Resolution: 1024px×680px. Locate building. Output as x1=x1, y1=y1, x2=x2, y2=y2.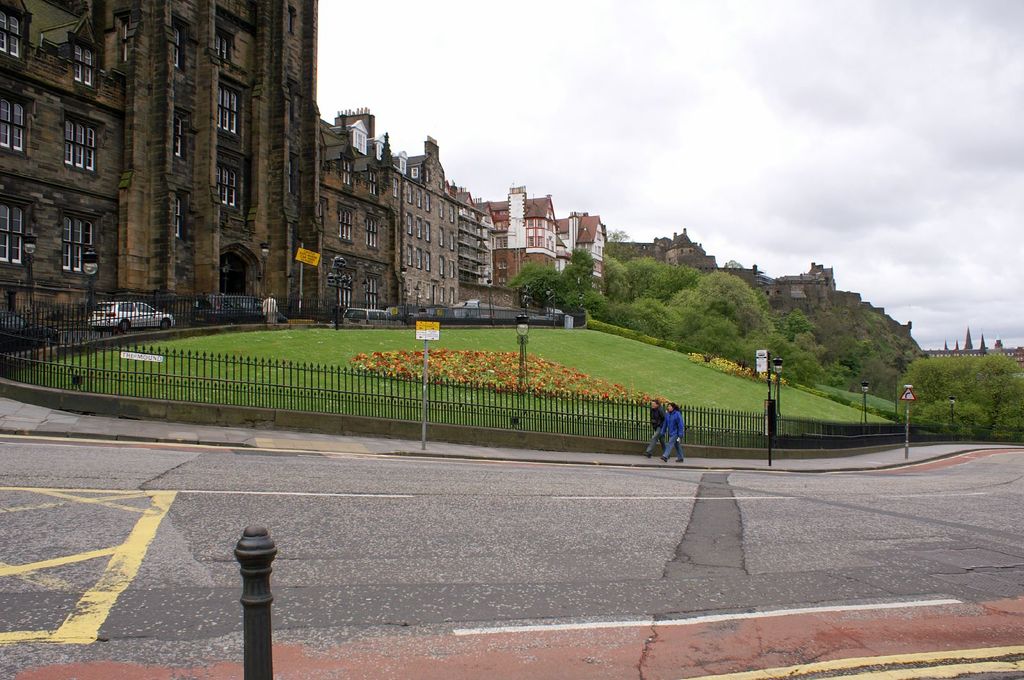
x1=0, y1=0, x2=319, y2=371.
